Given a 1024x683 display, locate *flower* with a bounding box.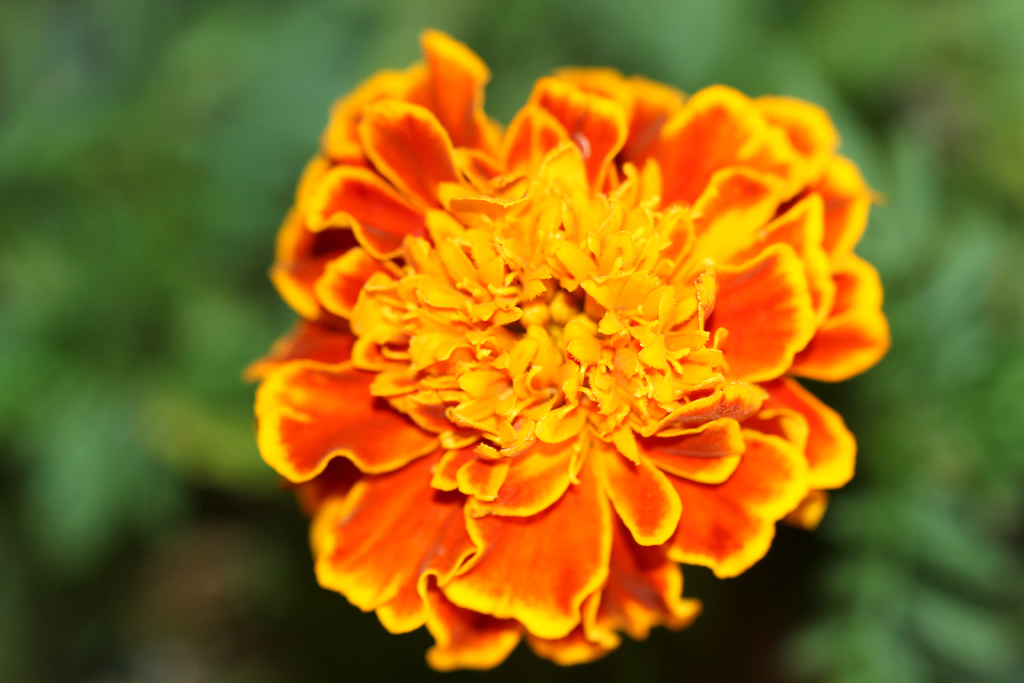
Located: 244 19 893 682.
